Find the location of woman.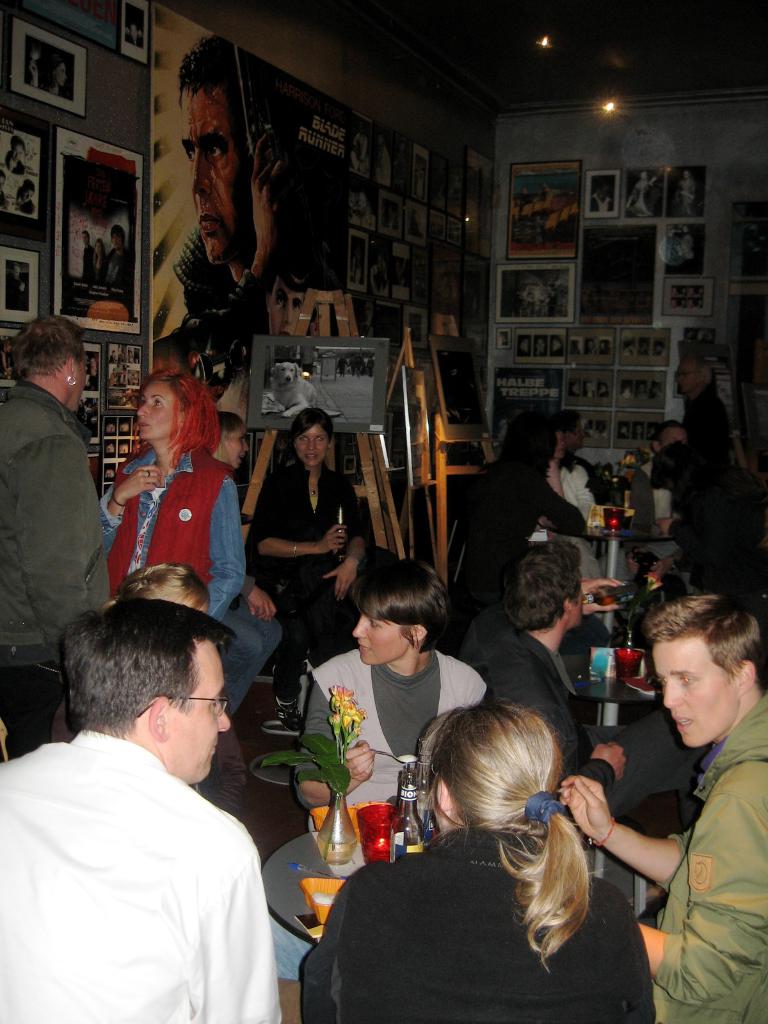
Location: [24,58,68,91].
